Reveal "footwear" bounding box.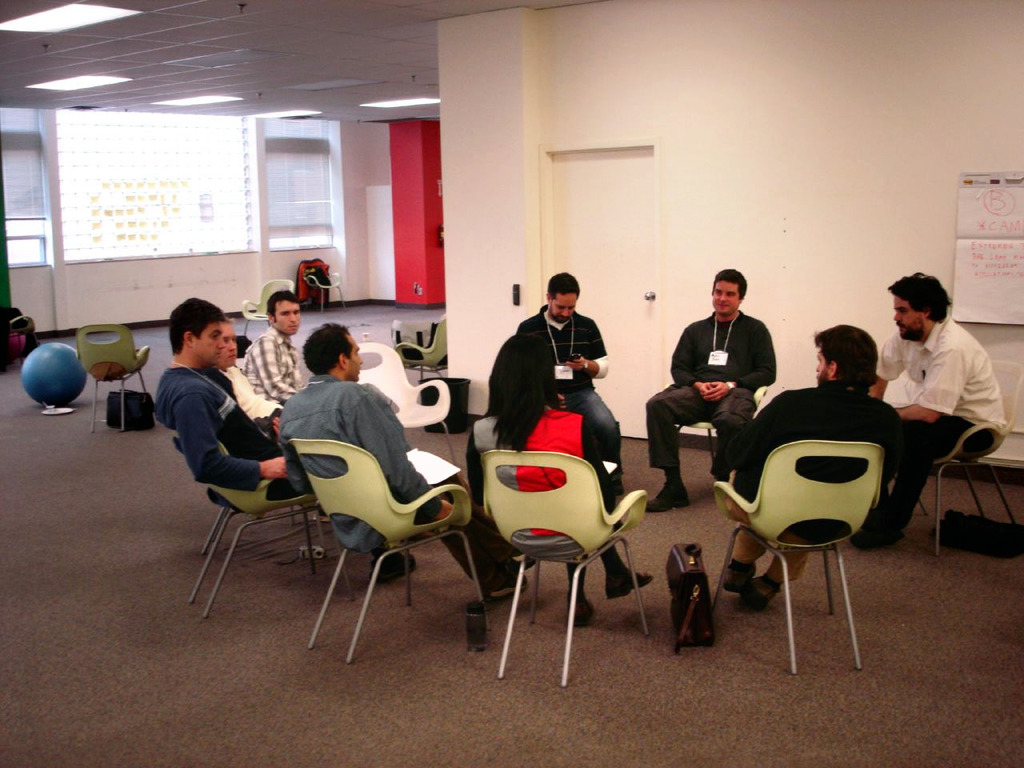
Revealed: left=606, top=562, right=650, bottom=600.
